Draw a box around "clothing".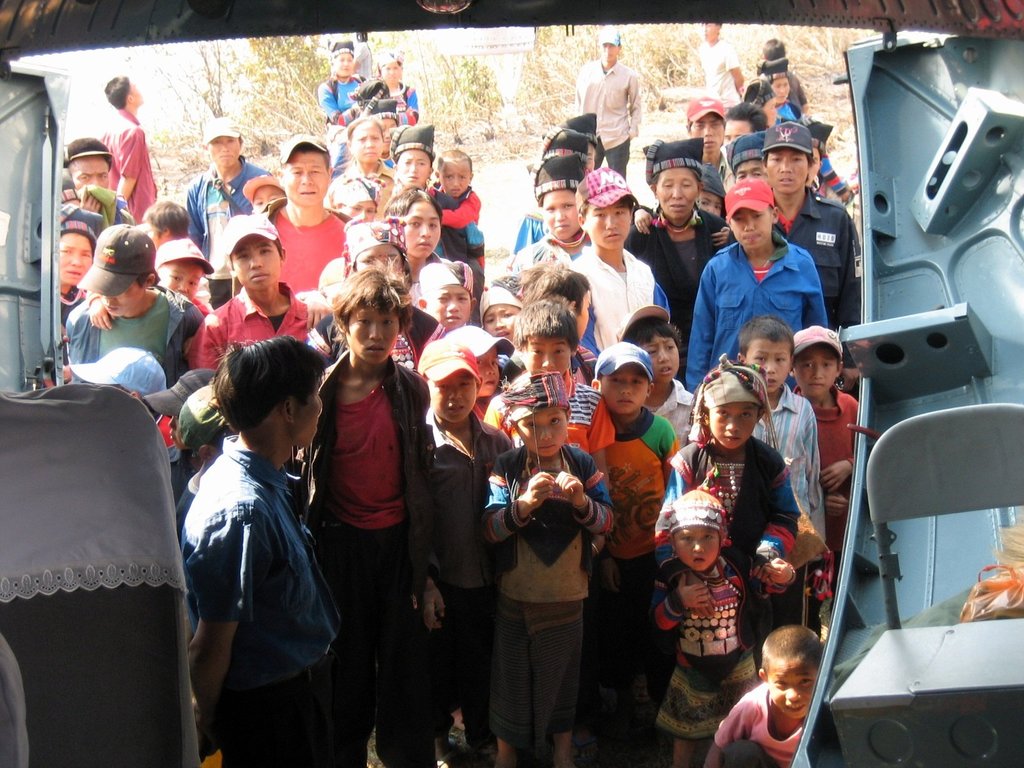
BBox(374, 81, 415, 138).
